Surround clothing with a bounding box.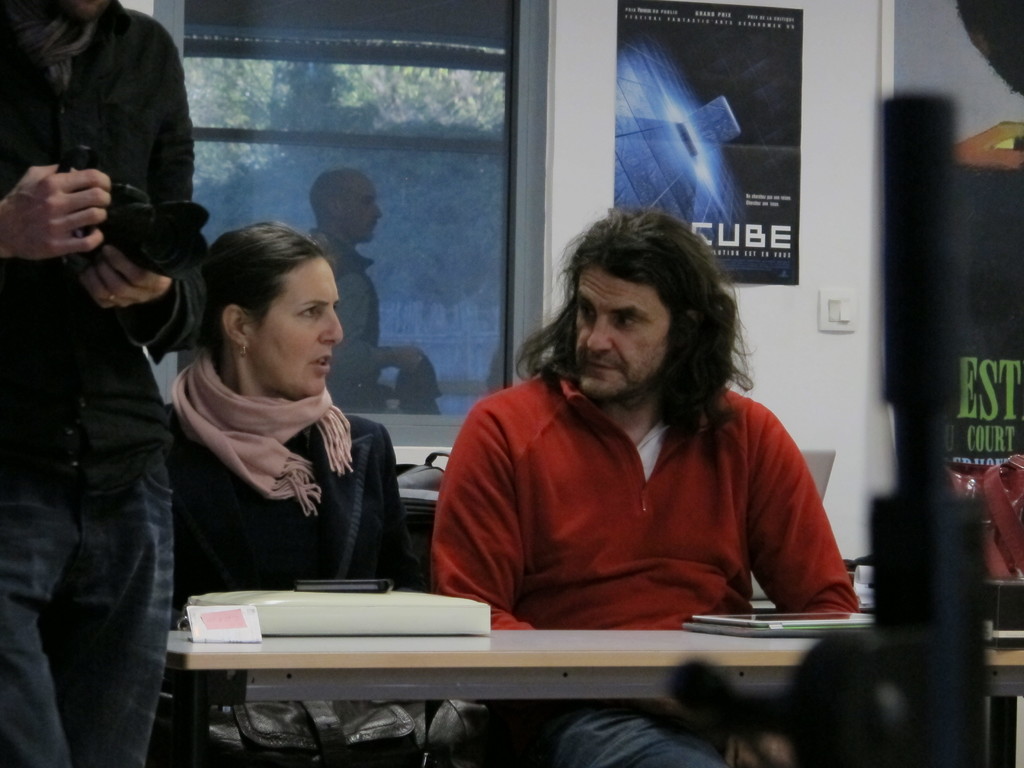
x1=0, y1=0, x2=205, y2=767.
